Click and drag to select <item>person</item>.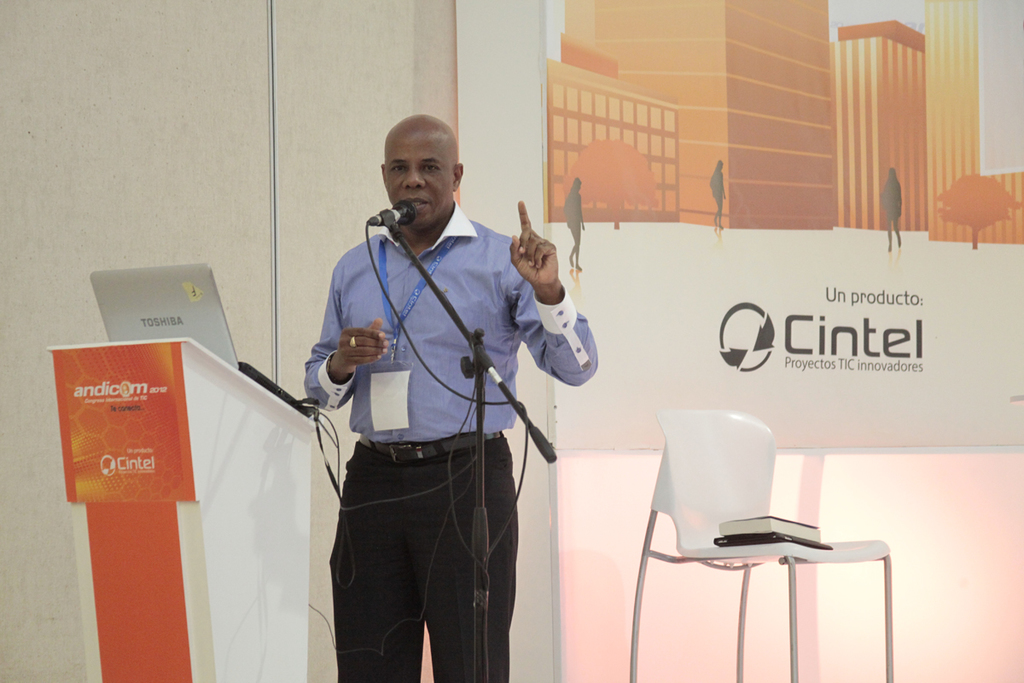
Selection: box(565, 173, 585, 271).
